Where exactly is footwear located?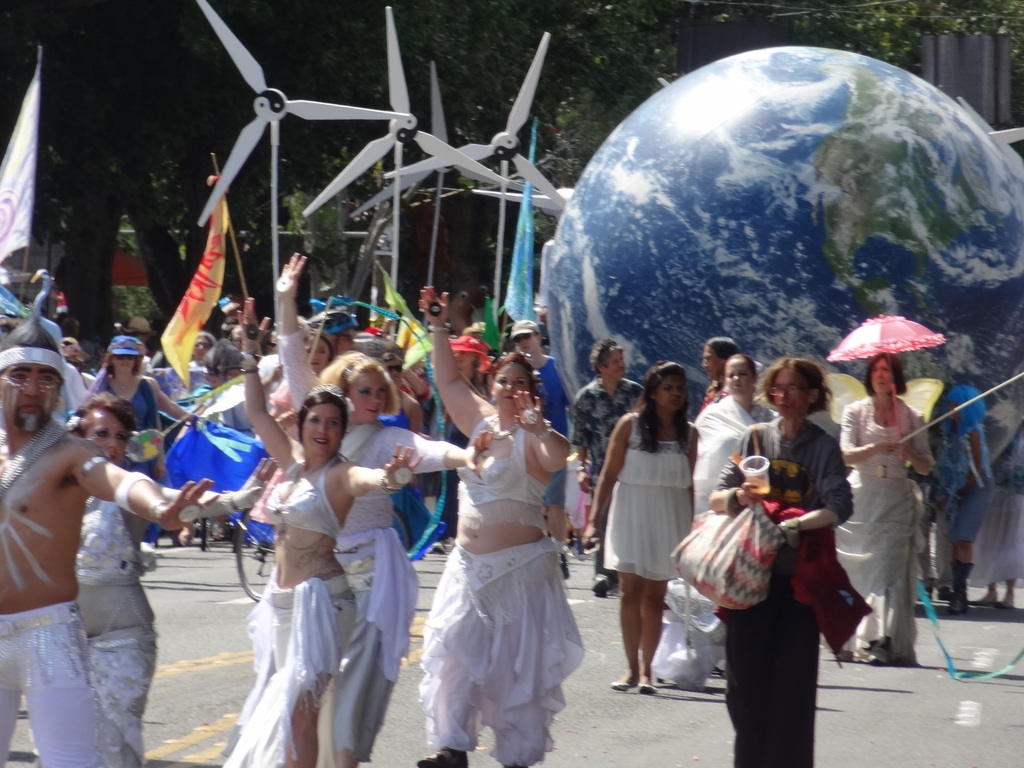
Its bounding box is [589, 572, 611, 598].
